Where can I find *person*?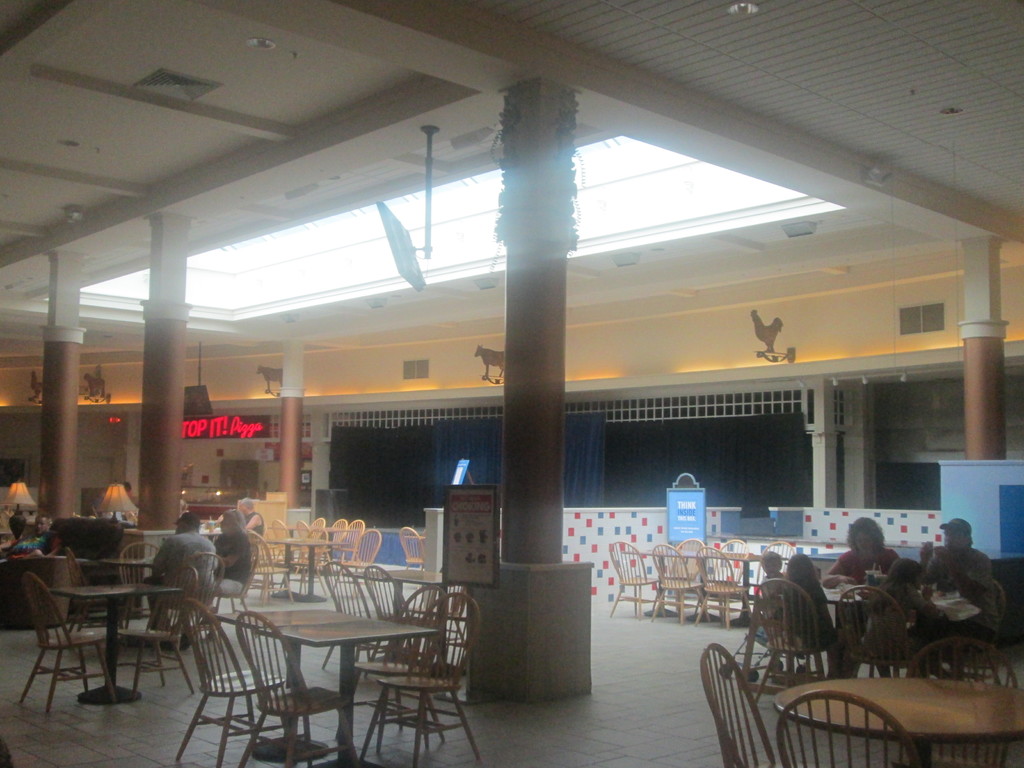
You can find it at [left=868, top=559, right=937, bottom=692].
